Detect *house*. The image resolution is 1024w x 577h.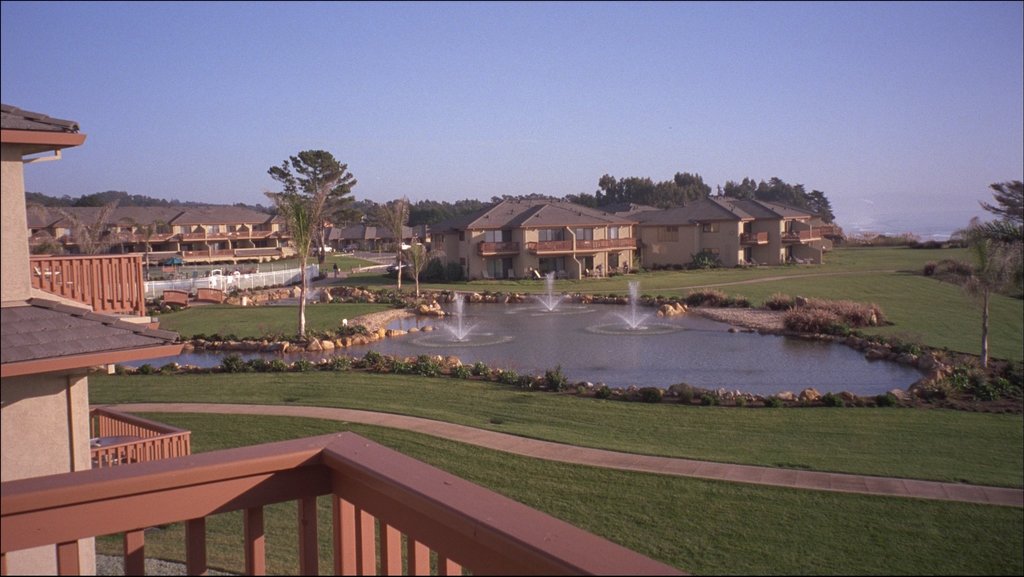
622 180 771 276.
